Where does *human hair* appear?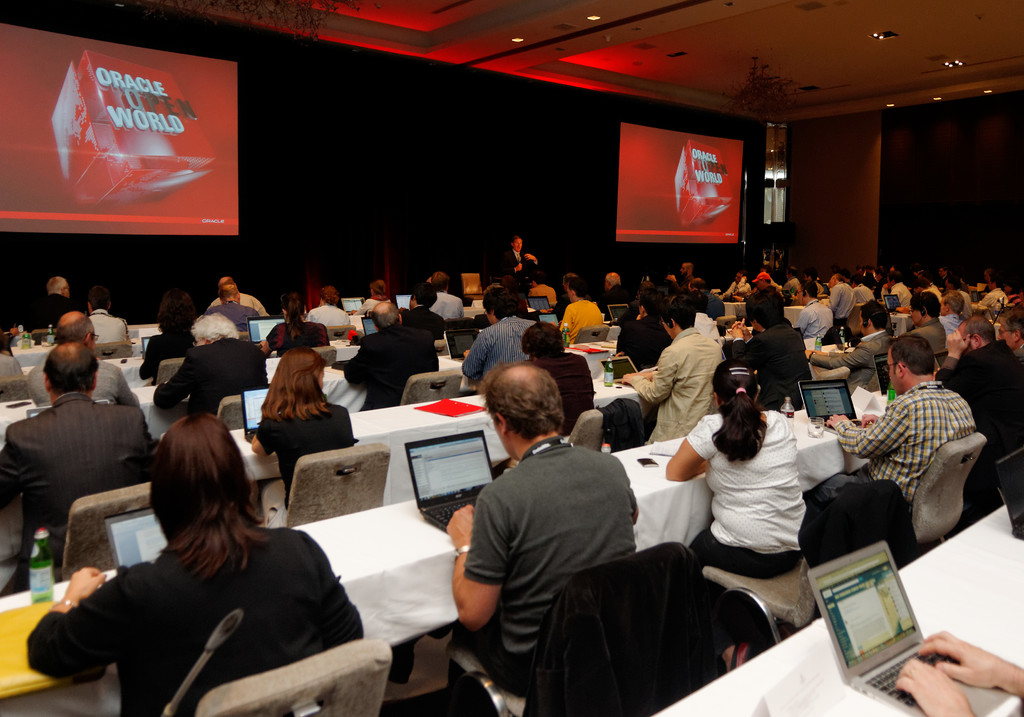
Appears at (x1=319, y1=283, x2=337, y2=307).
